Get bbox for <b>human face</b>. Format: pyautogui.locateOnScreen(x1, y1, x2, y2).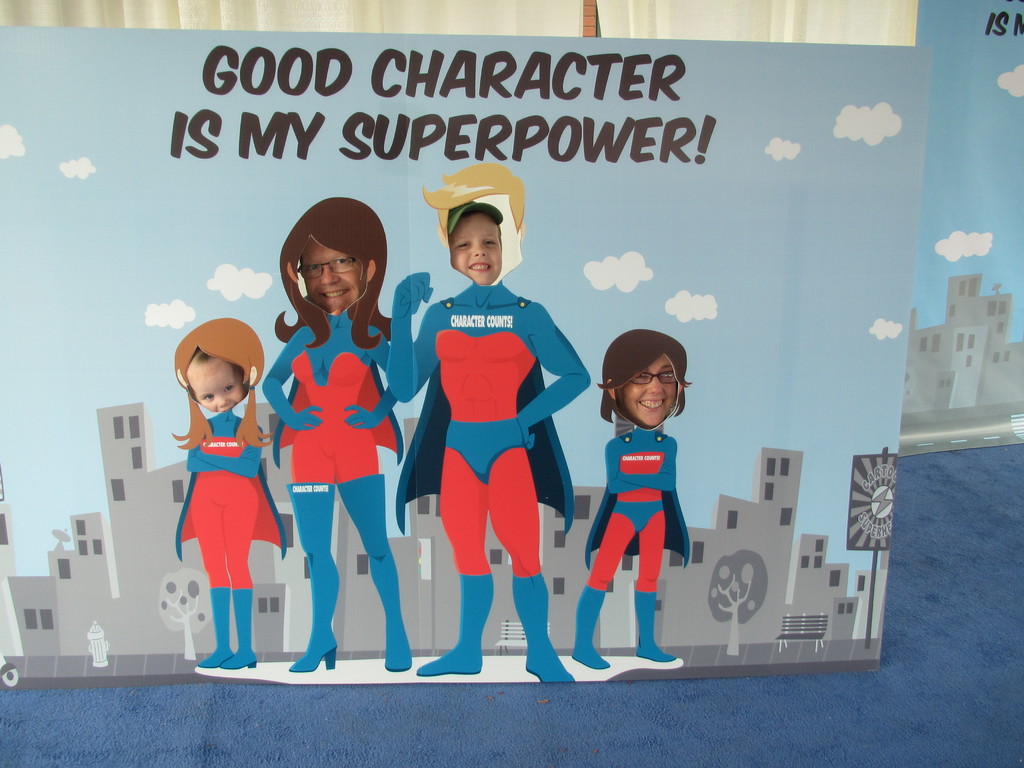
pyautogui.locateOnScreen(449, 212, 503, 289).
